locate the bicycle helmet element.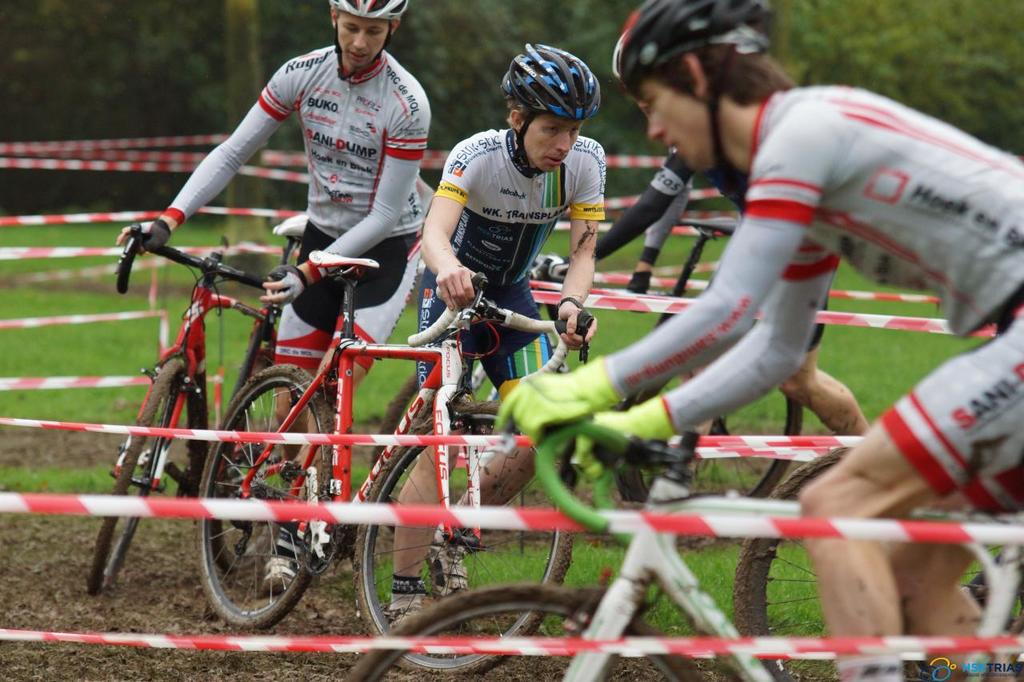
Element bbox: (x1=613, y1=0, x2=779, y2=96).
